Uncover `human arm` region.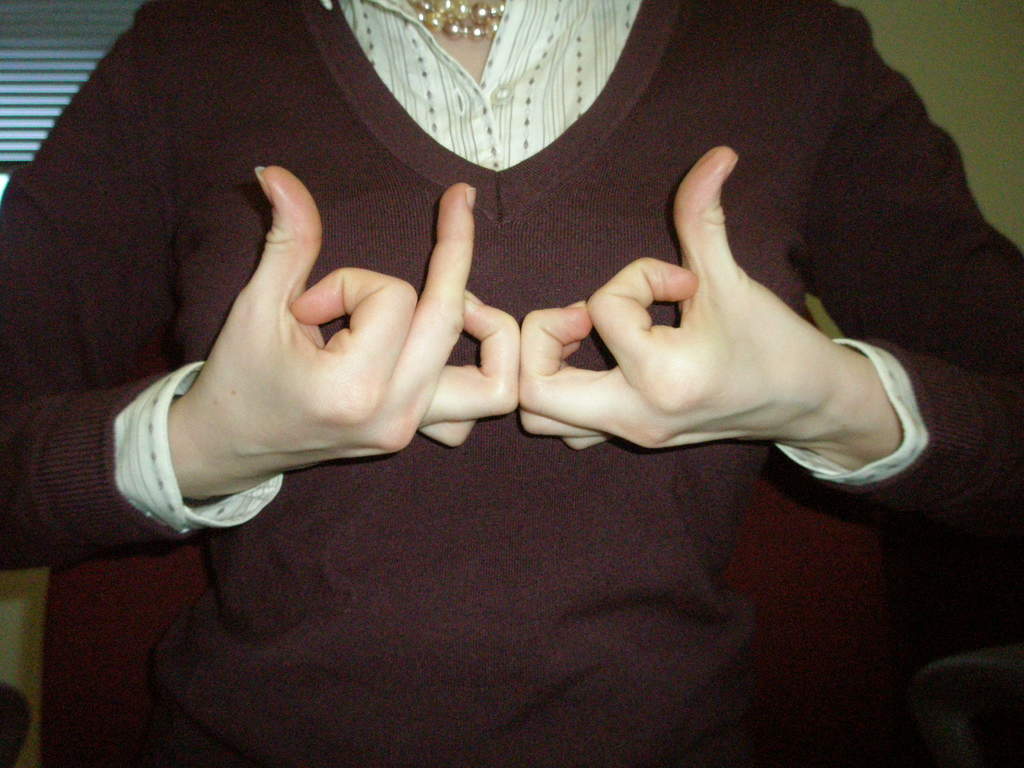
Uncovered: <bbox>0, 0, 516, 553</bbox>.
